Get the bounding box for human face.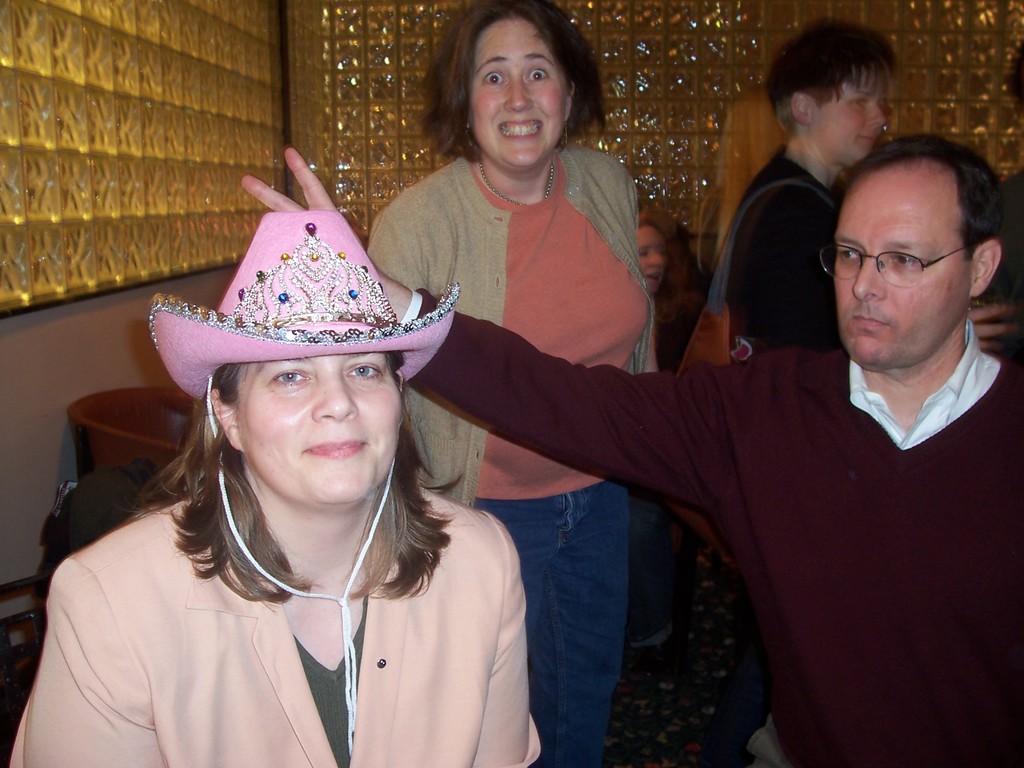
{"left": 831, "top": 166, "right": 966, "bottom": 367}.
